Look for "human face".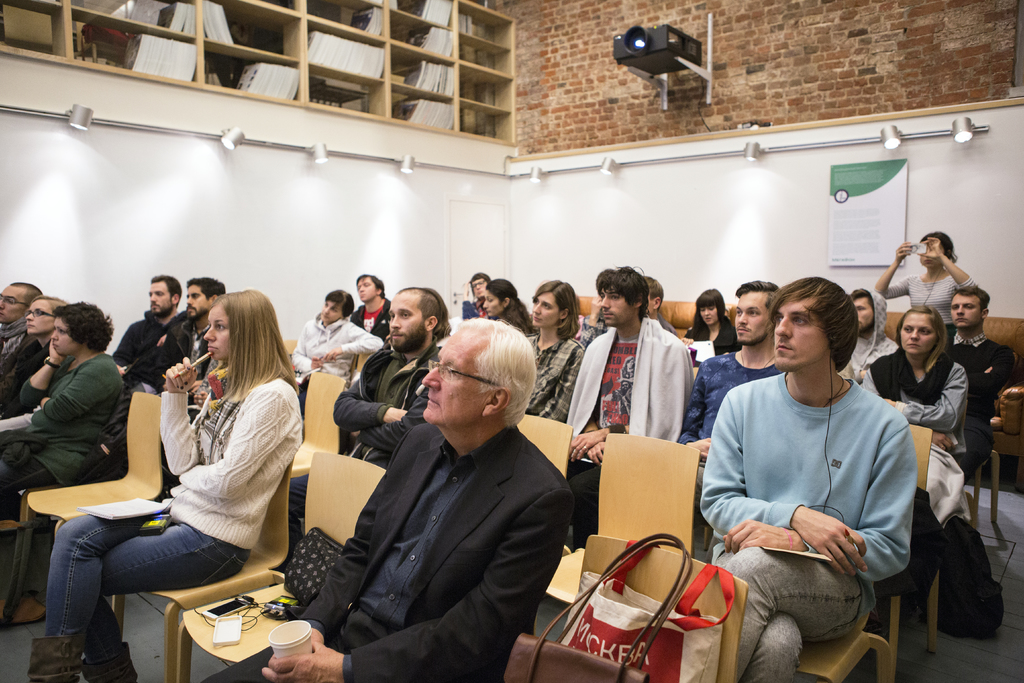
Found: locate(44, 314, 70, 354).
